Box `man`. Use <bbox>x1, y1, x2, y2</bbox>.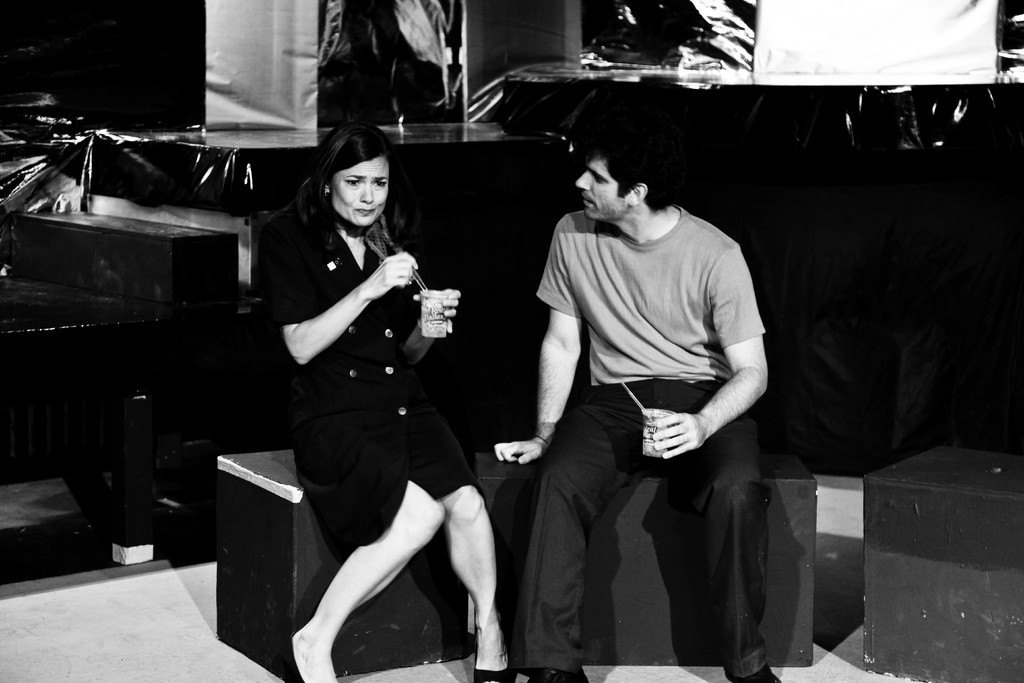
<bbox>508, 106, 776, 666</bbox>.
